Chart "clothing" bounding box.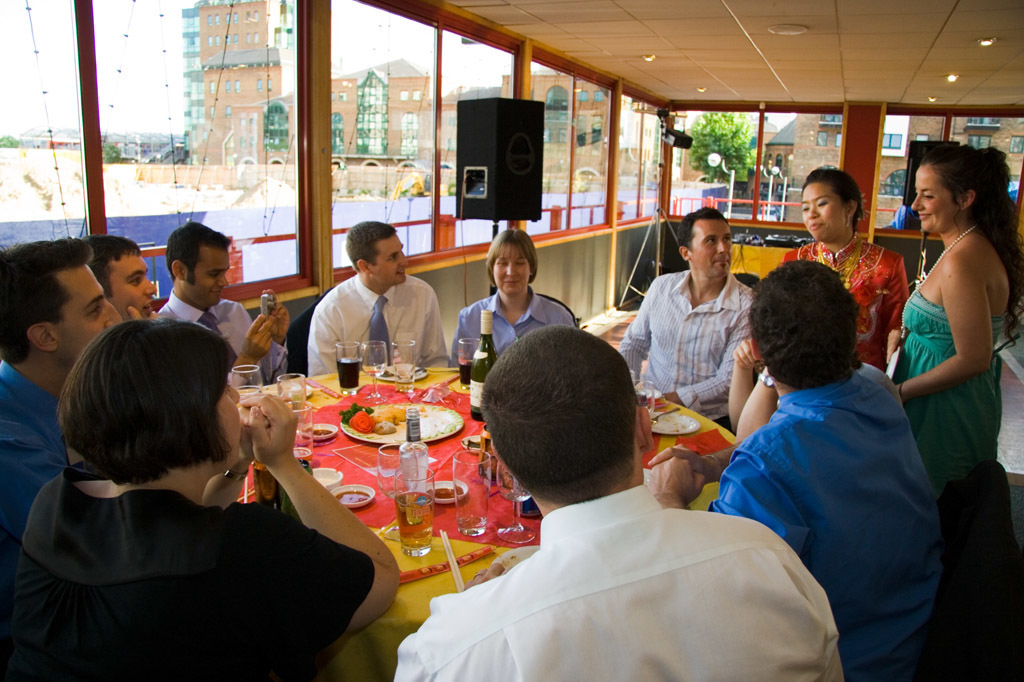
Charted: BBox(617, 273, 755, 428).
